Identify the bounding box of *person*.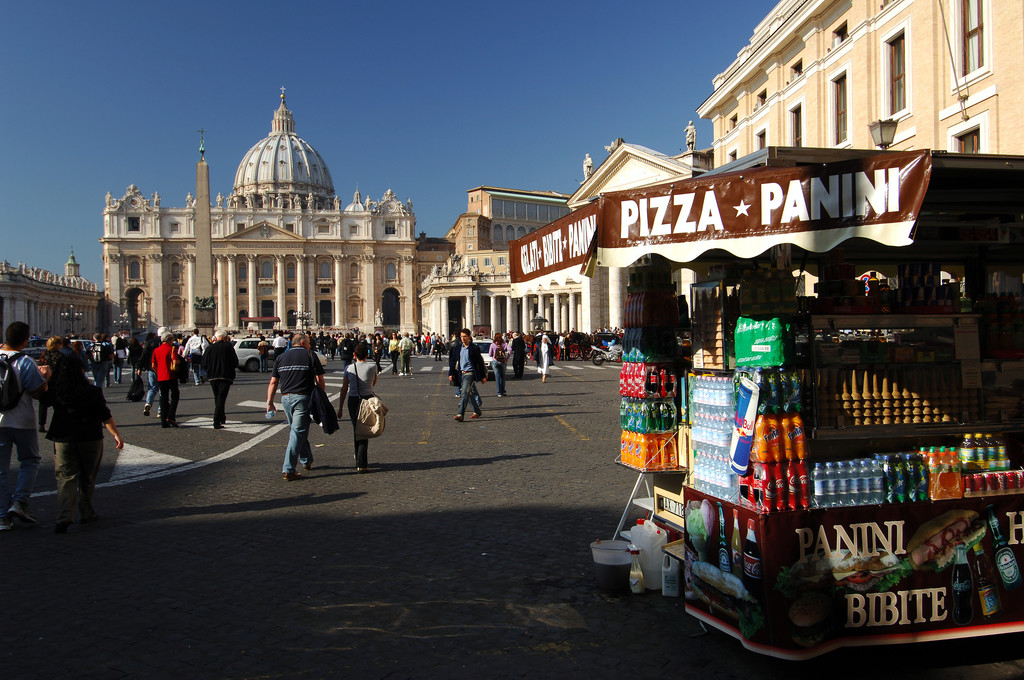
(left=146, top=332, right=182, bottom=429).
